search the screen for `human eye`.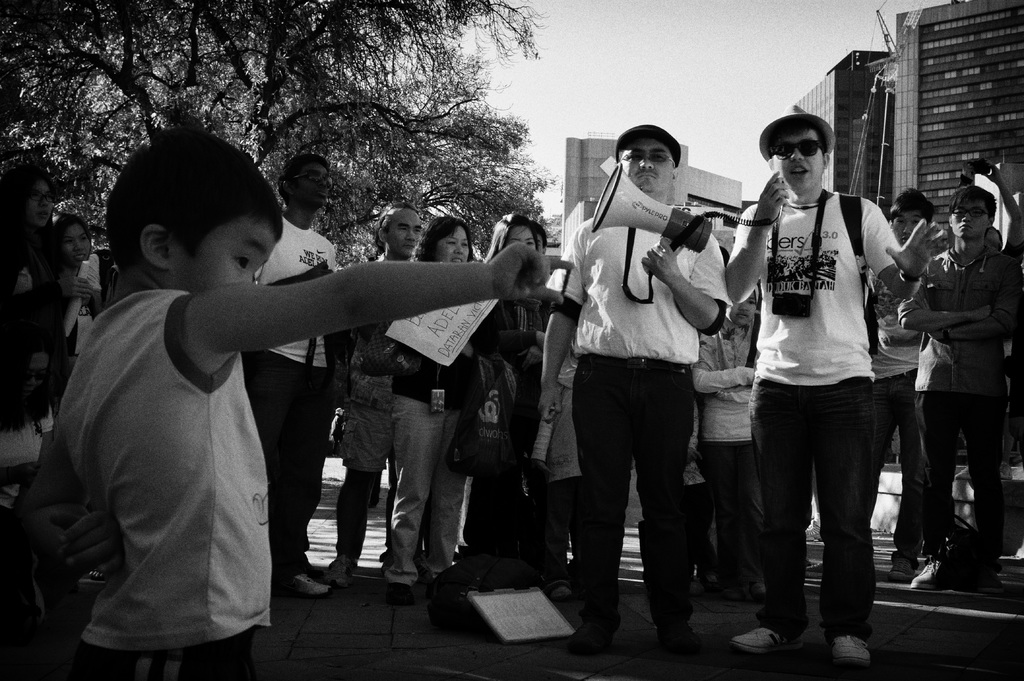
Found at BBox(46, 192, 51, 199).
